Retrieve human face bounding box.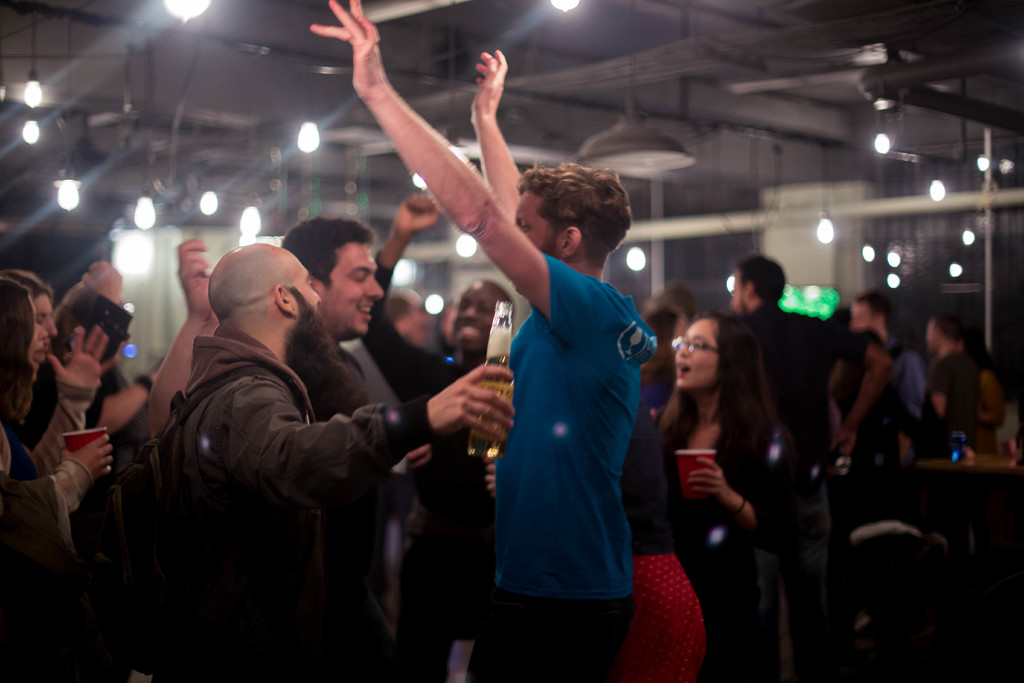
Bounding box: (x1=31, y1=294, x2=60, y2=340).
